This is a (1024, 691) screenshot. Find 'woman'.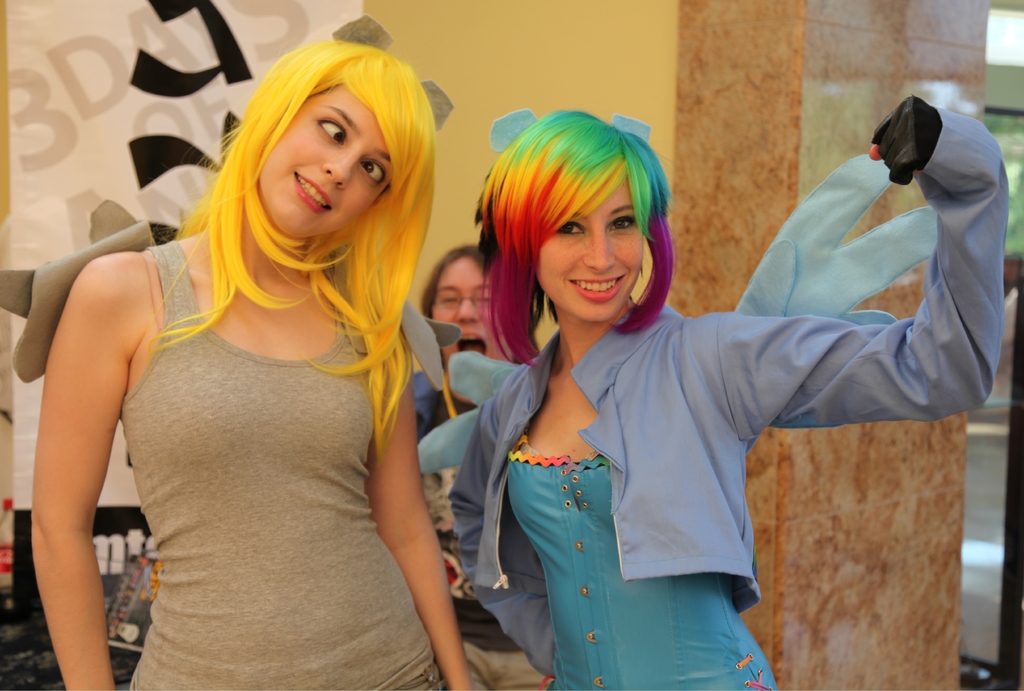
Bounding box: detection(417, 84, 952, 687).
